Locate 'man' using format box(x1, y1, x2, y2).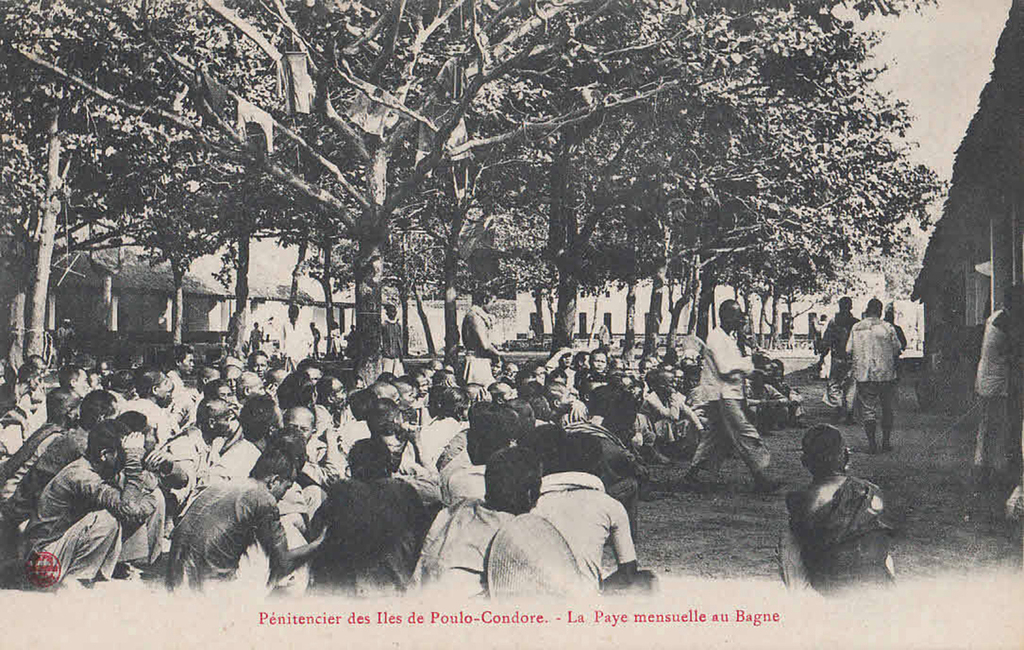
box(310, 376, 350, 444).
